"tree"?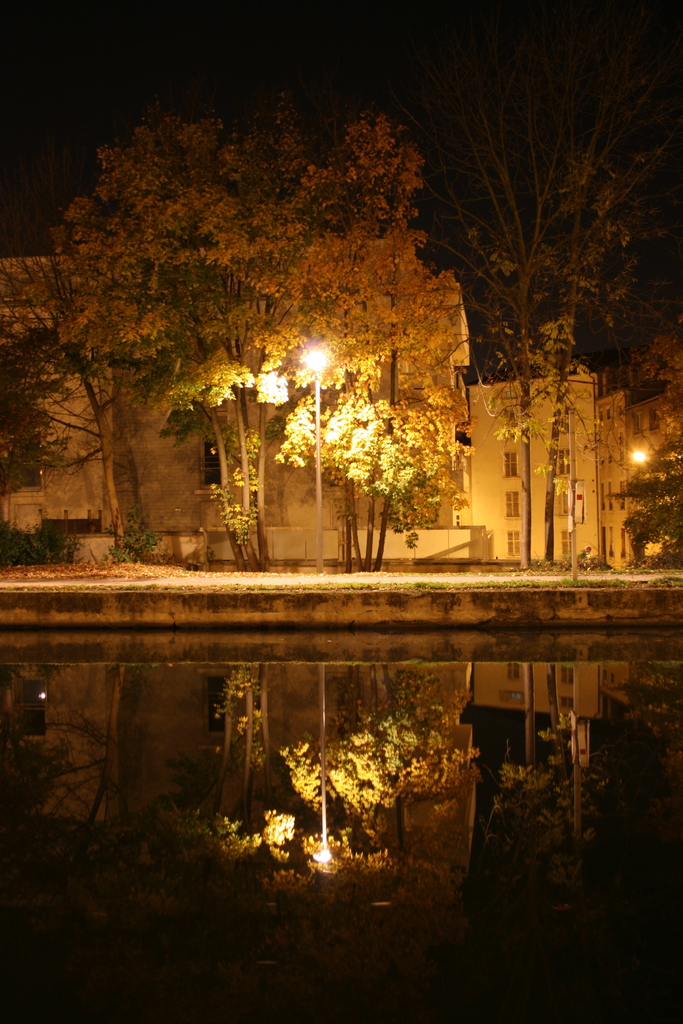
pyautogui.locateOnScreen(449, 0, 682, 566)
